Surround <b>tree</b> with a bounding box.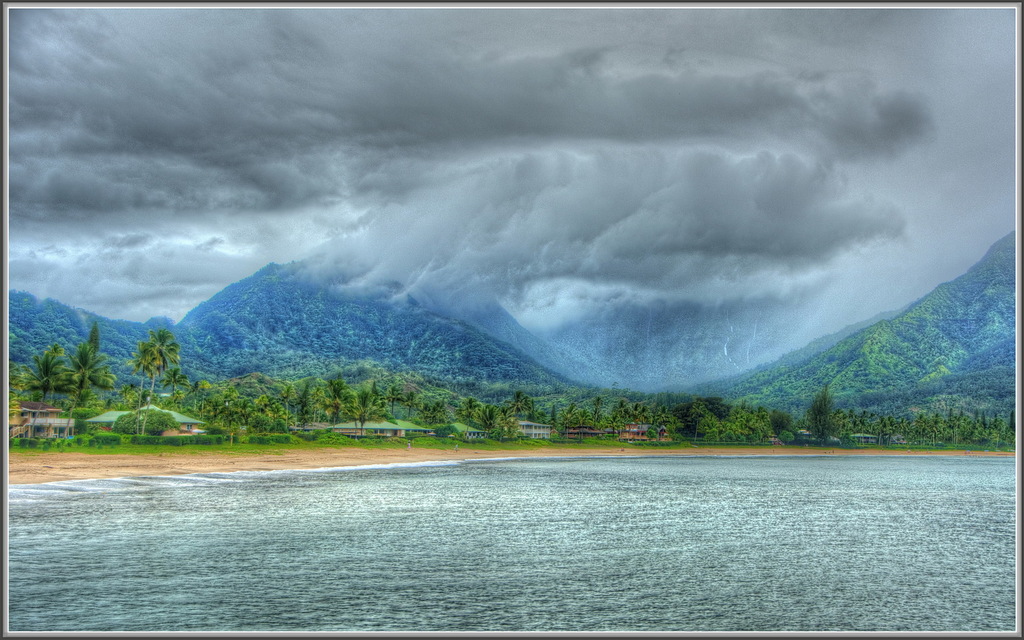
BBox(127, 317, 182, 431).
